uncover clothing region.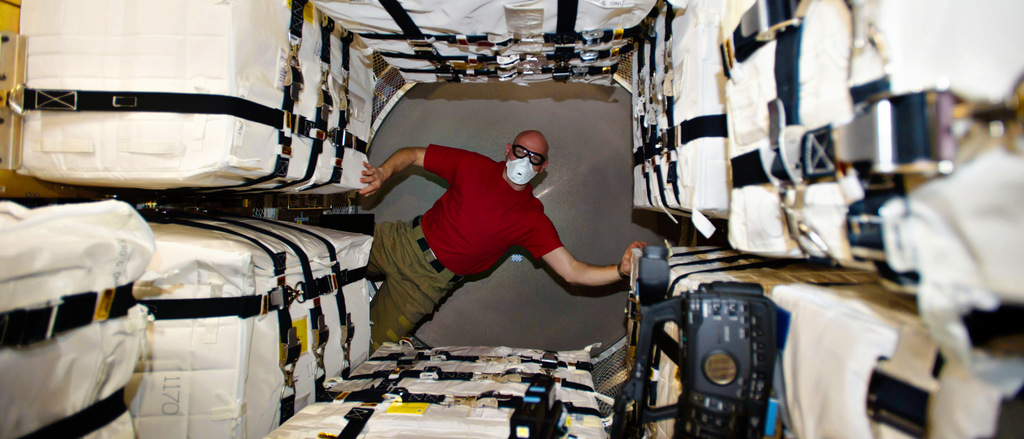
Uncovered: {"left": 365, "top": 146, "right": 565, "bottom": 356}.
